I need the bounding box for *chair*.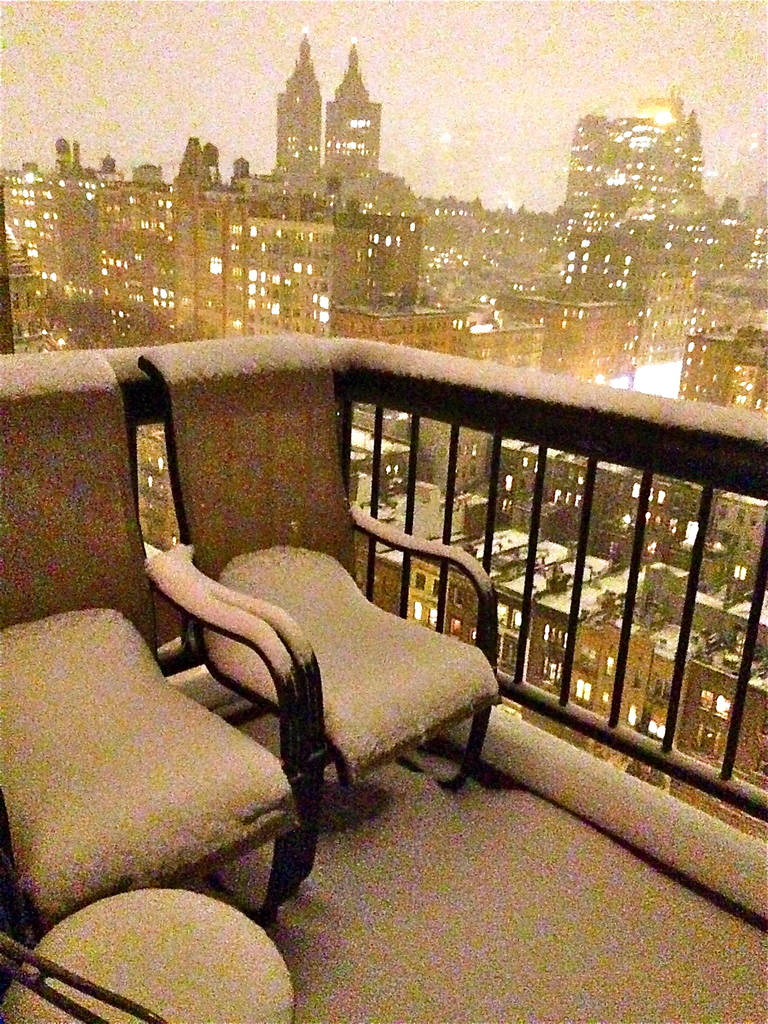
Here it is: <region>131, 468, 506, 881</region>.
